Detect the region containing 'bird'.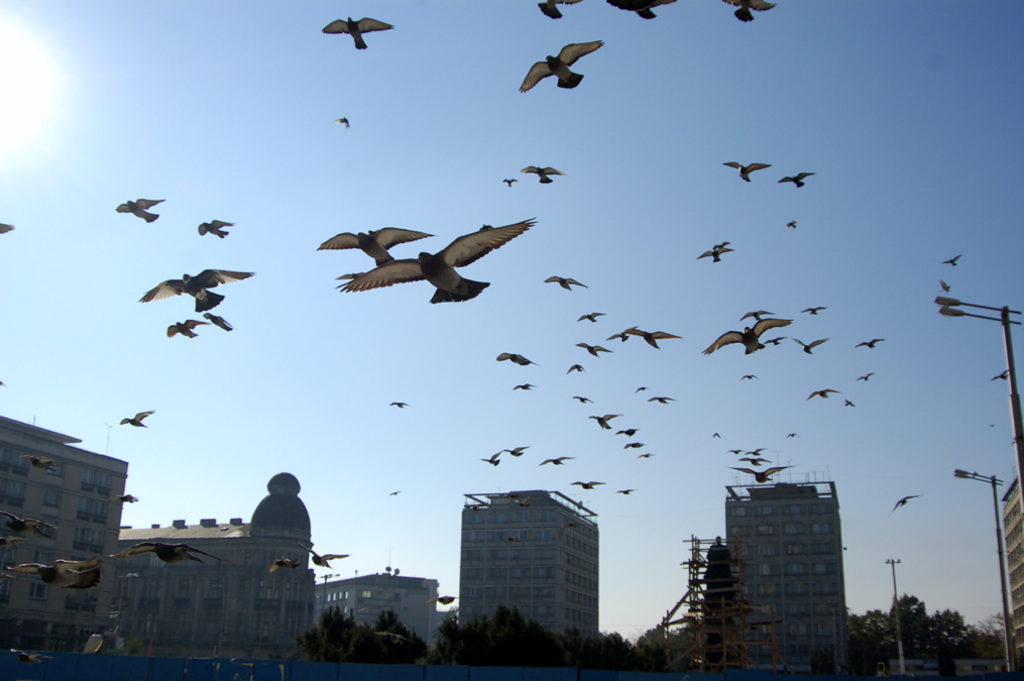
<box>645,393,679,407</box>.
